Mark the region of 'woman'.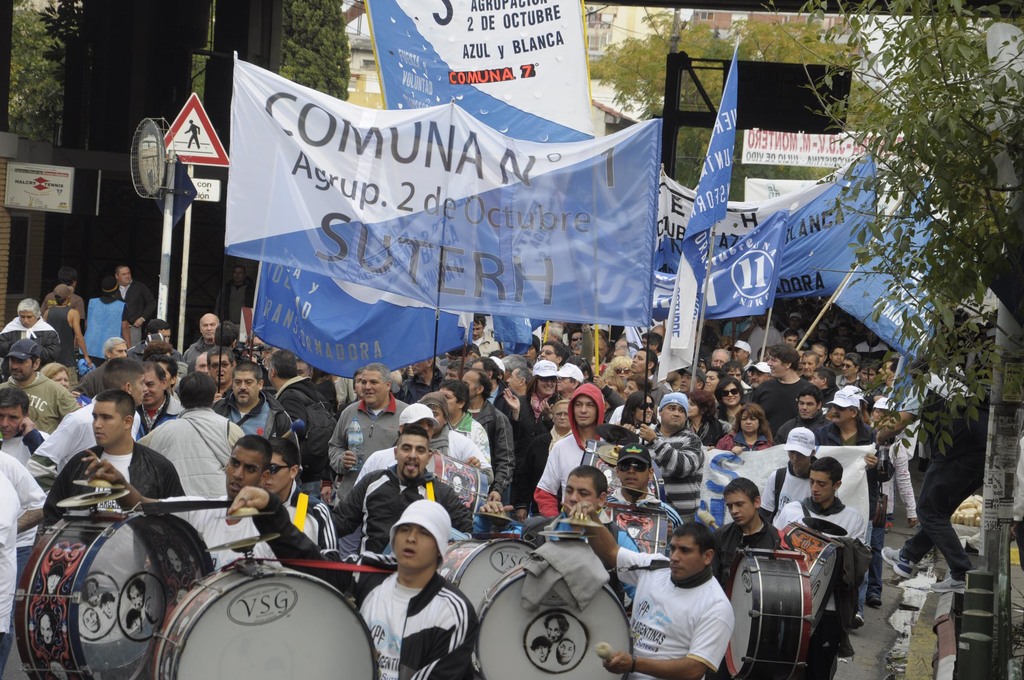
Region: (left=714, top=376, right=749, bottom=421).
